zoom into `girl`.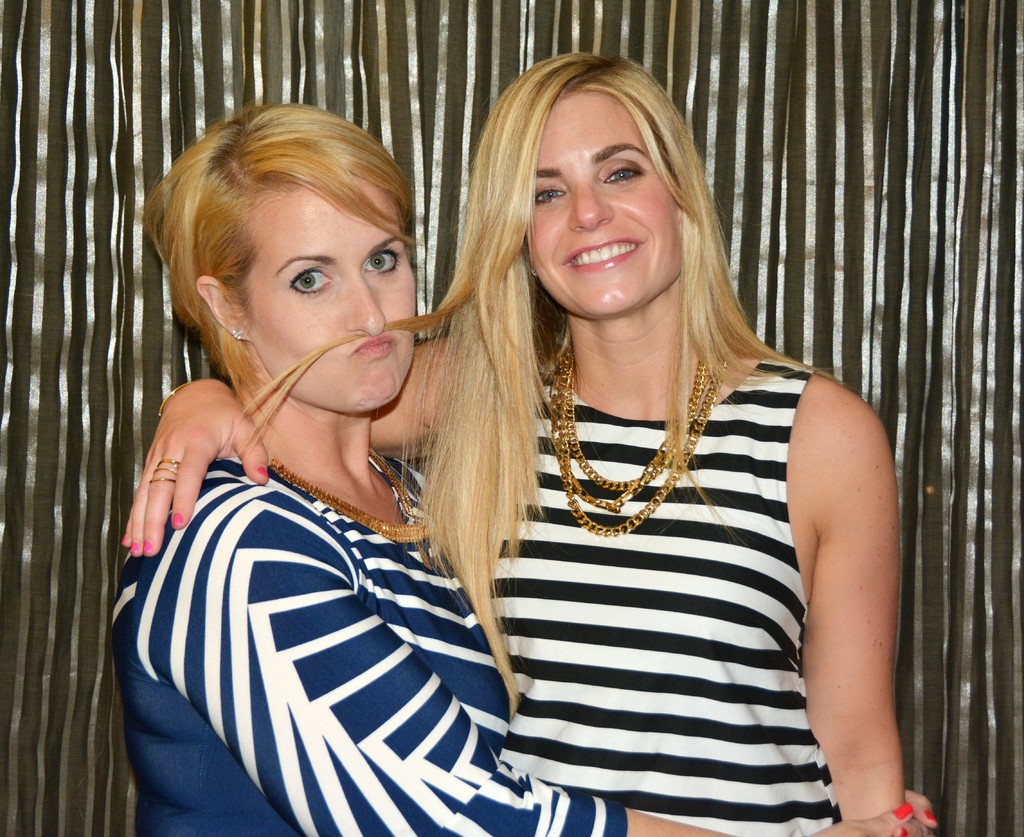
Zoom target: <bbox>121, 51, 899, 836</bbox>.
